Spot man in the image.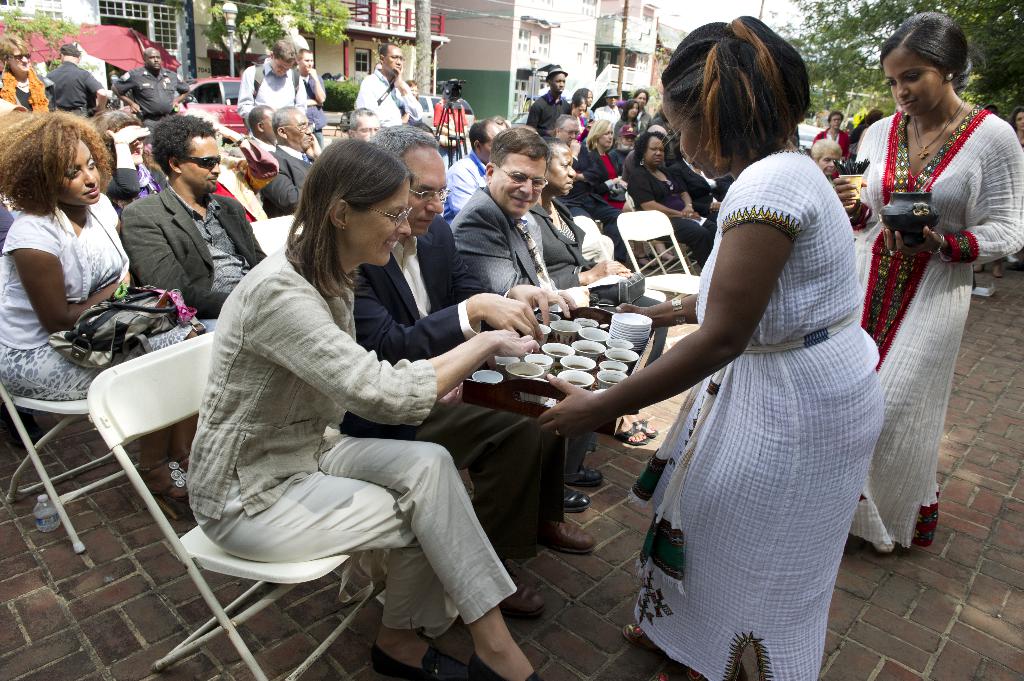
man found at (left=355, top=46, right=428, bottom=132).
